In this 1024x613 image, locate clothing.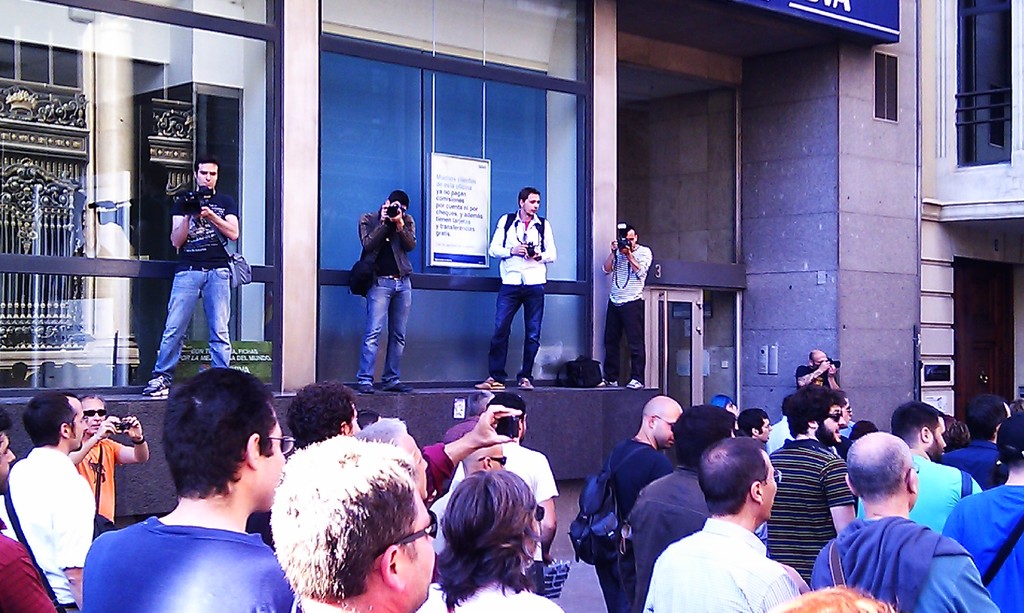
Bounding box: region(422, 437, 463, 500).
